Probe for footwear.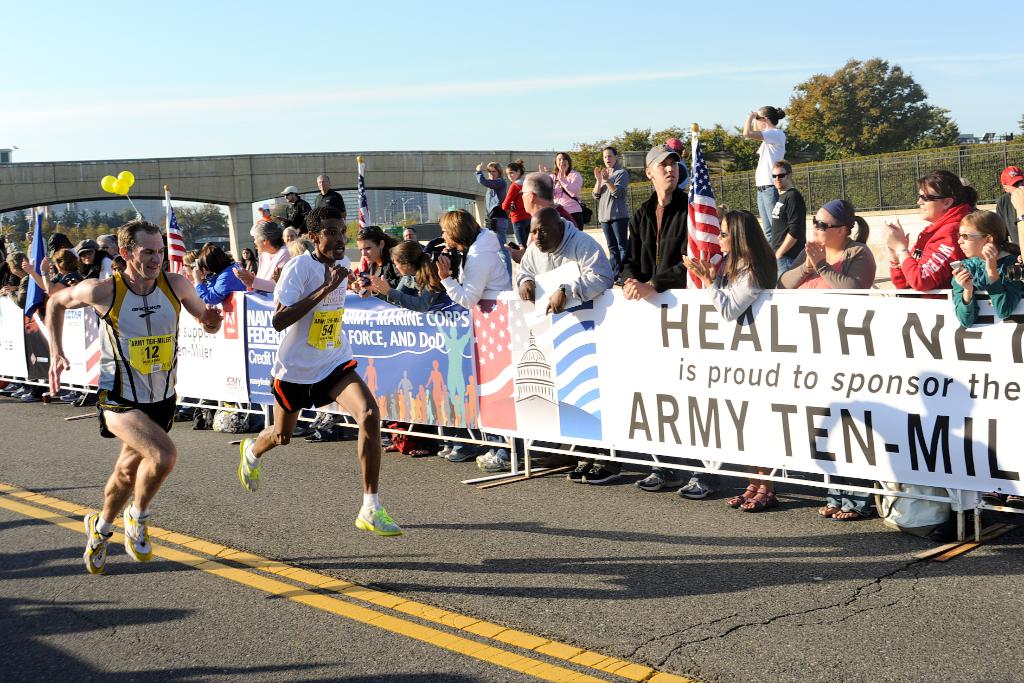
Probe result: x1=308 y1=407 x2=326 y2=425.
